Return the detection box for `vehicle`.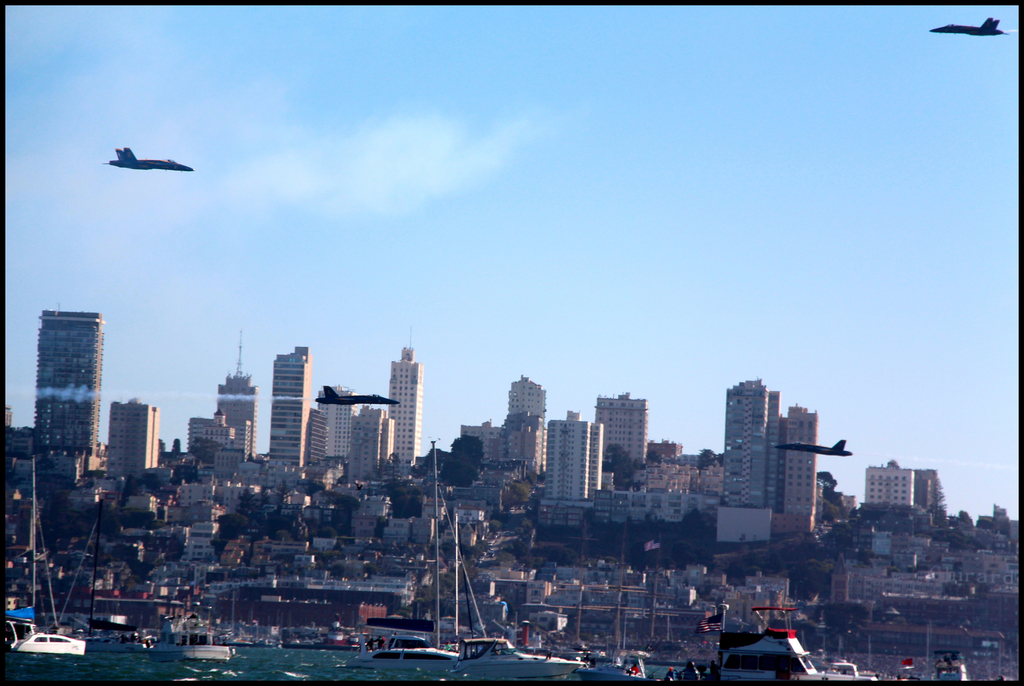
select_region(929, 658, 972, 685).
